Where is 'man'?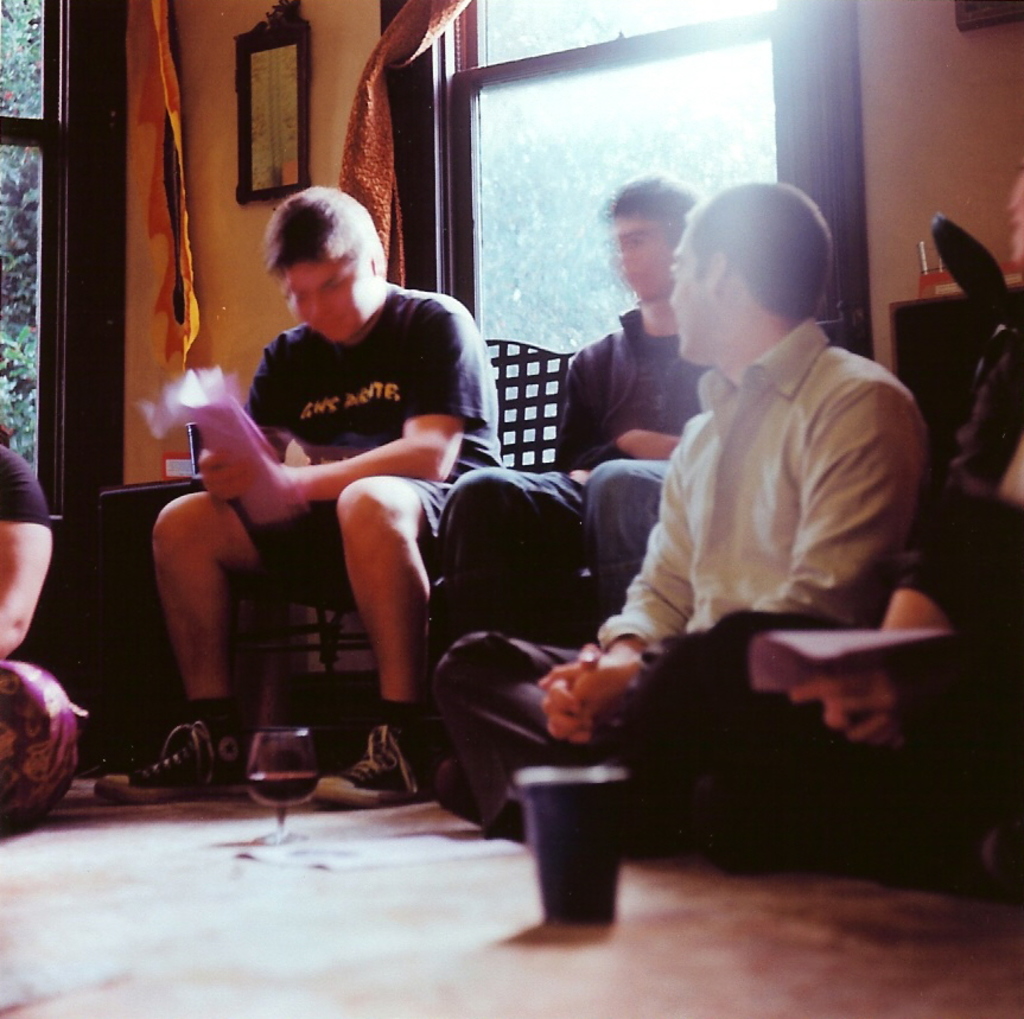
x1=125 y1=191 x2=515 y2=813.
